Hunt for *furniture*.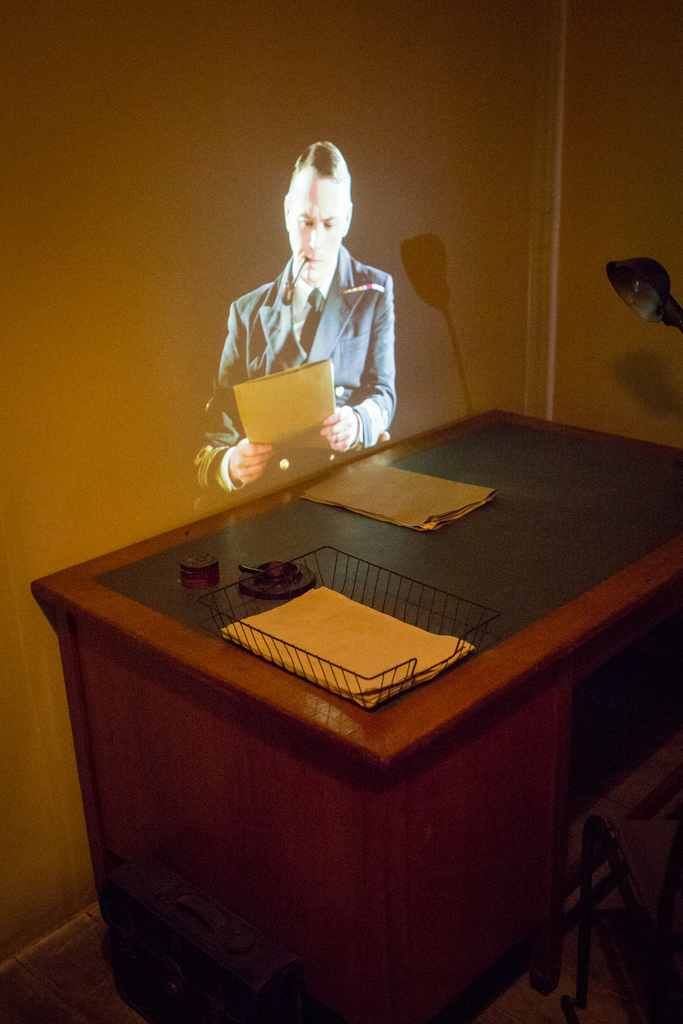
Hunted down at <region>27, 403, 682, 1022</region>.
